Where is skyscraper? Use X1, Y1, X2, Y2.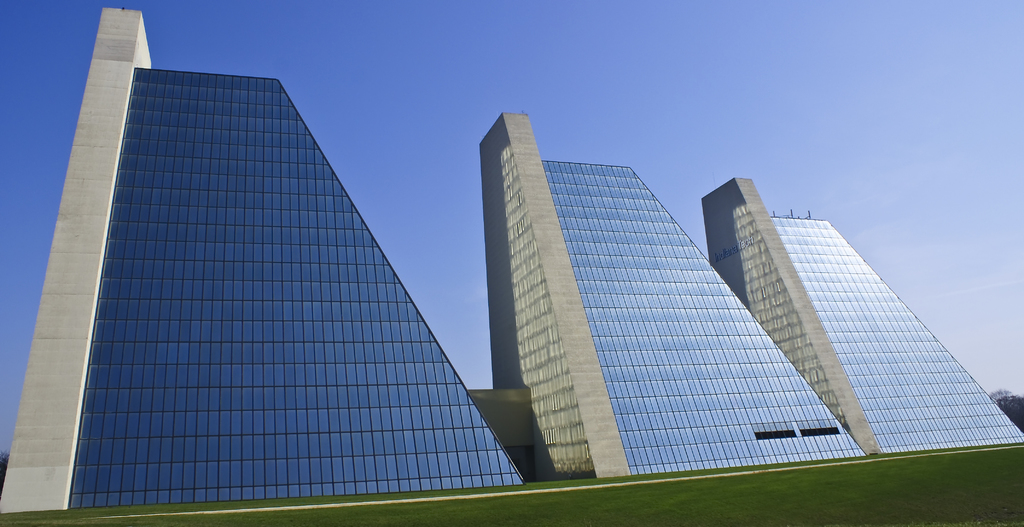
688, 180, 1011, 470.
